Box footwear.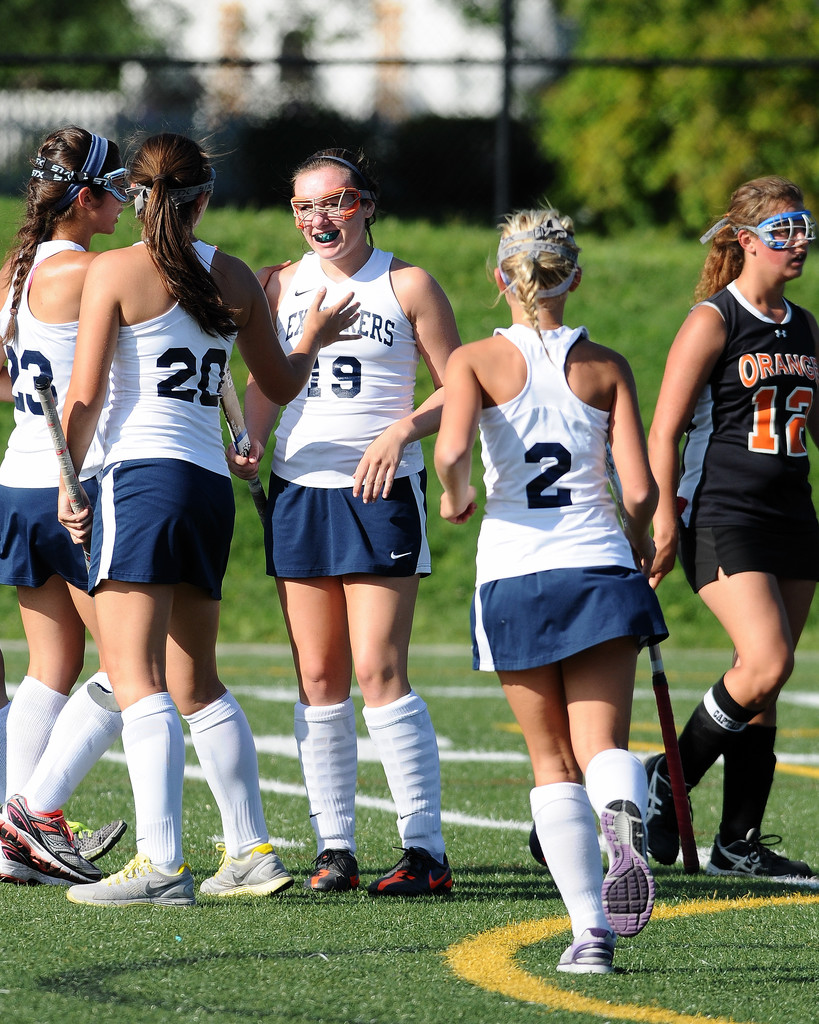
{"left": 596, "top": 796, "right": 655, "bottom": 938}.
